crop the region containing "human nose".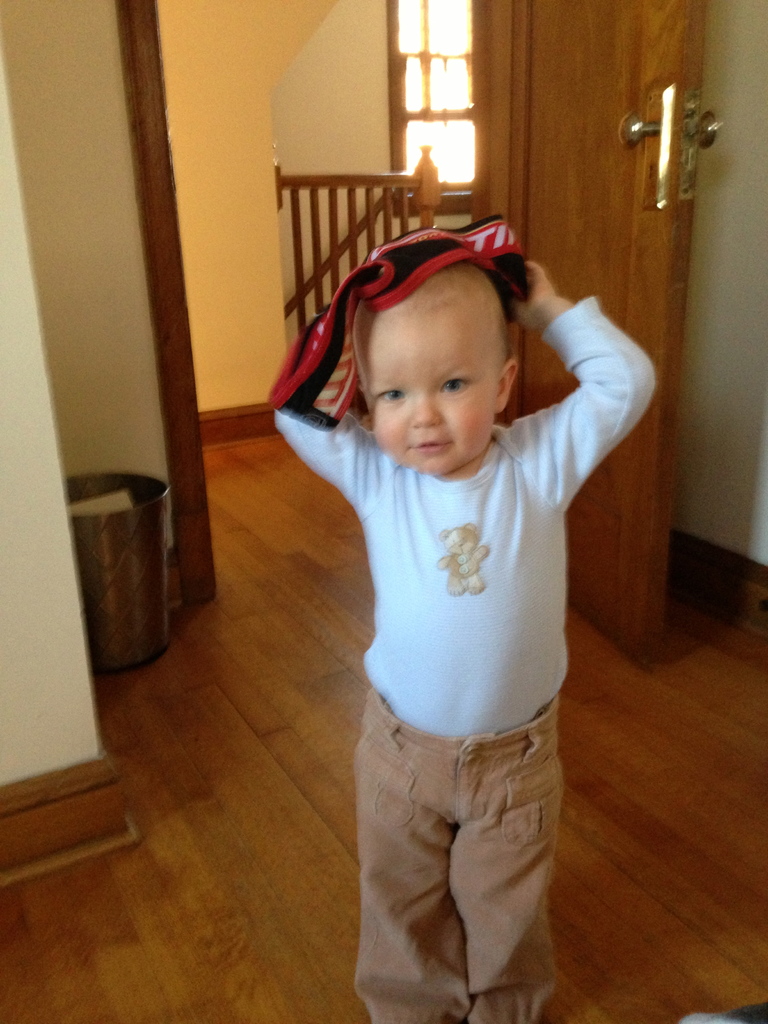
Crop region: 408,384,445,431.
